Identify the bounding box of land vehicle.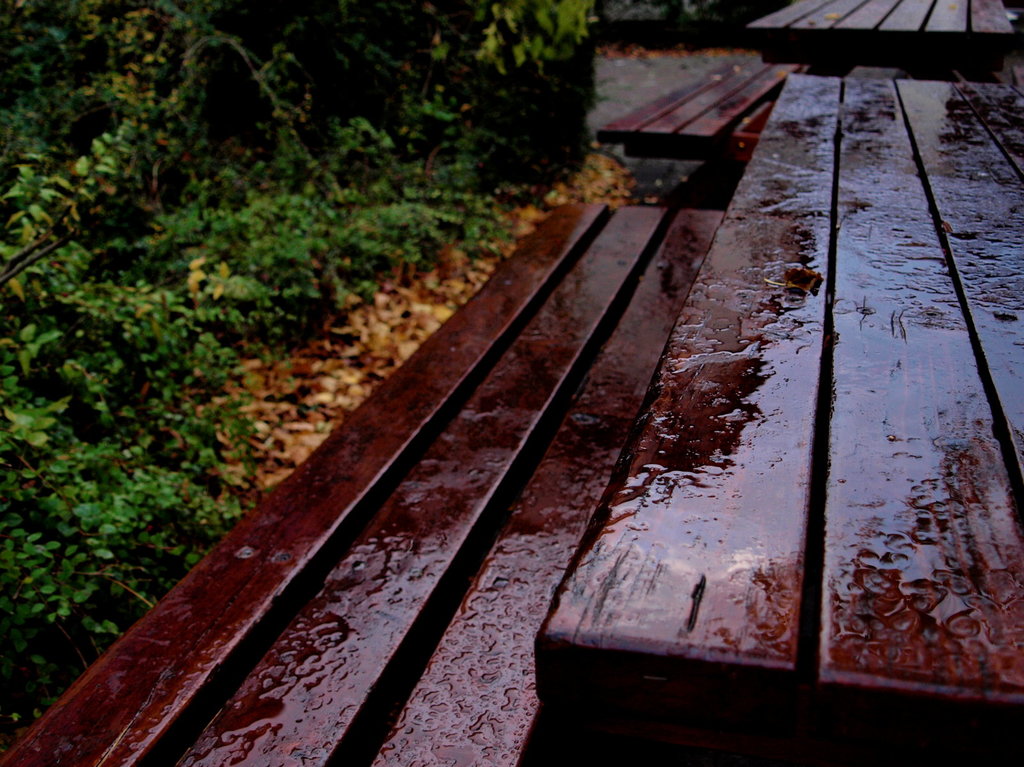
x1=91 y1=2 x2=966 y2=752.
